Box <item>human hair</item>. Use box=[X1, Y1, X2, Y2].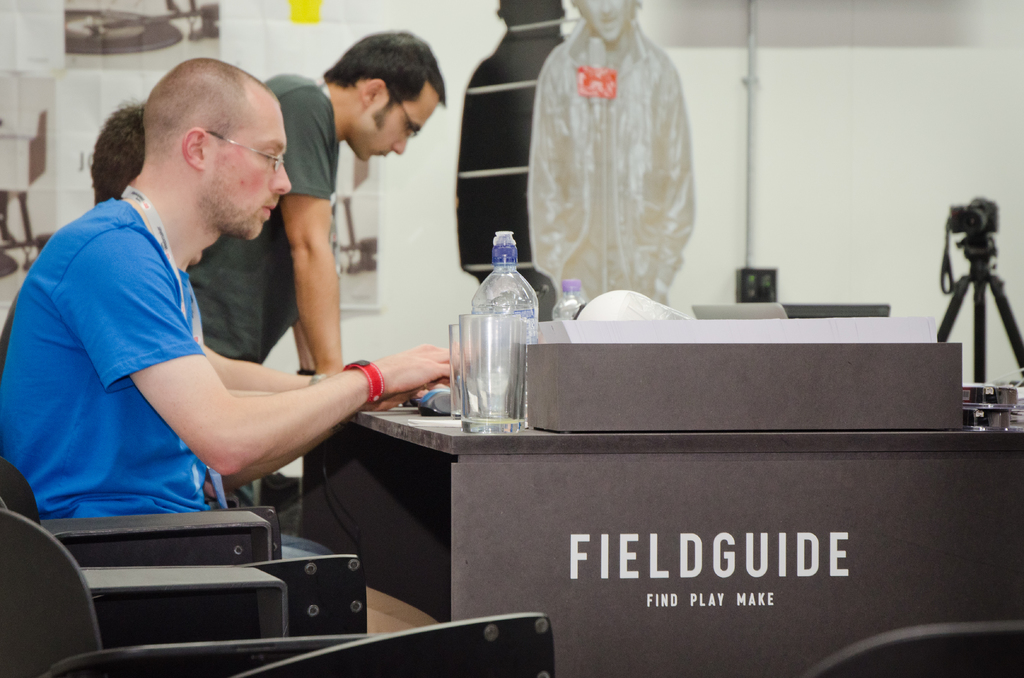
box=[93, 101, 147, 202].
